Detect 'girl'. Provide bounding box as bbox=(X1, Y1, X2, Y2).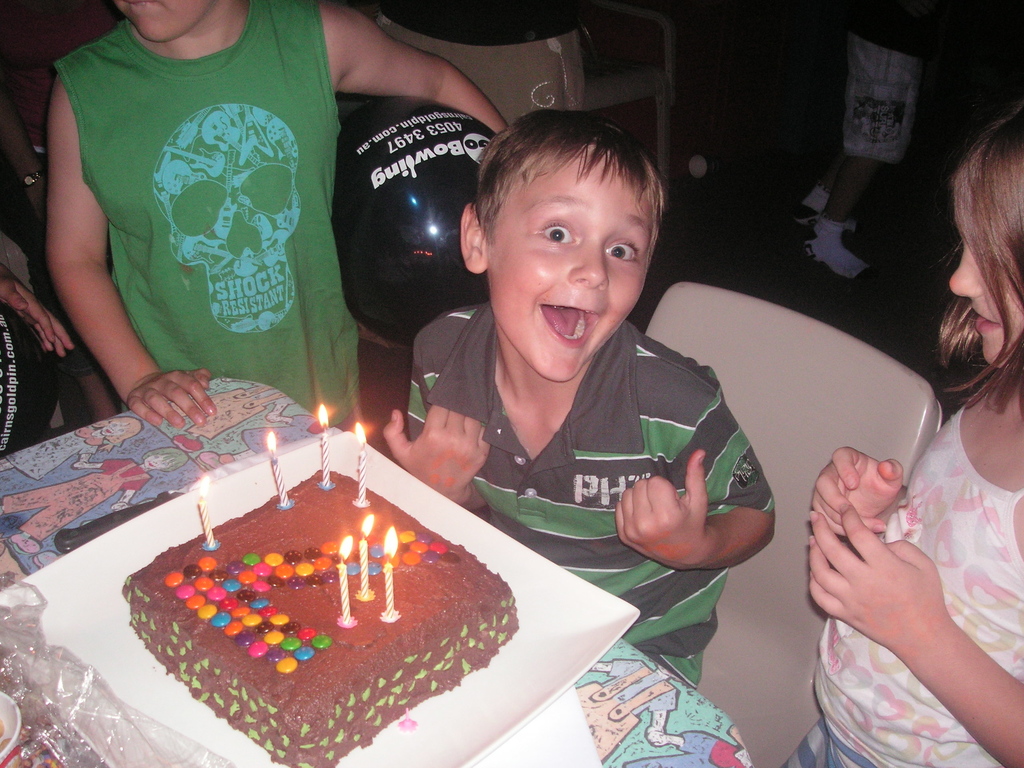
bbox=(781, 104, 1023, 767).
